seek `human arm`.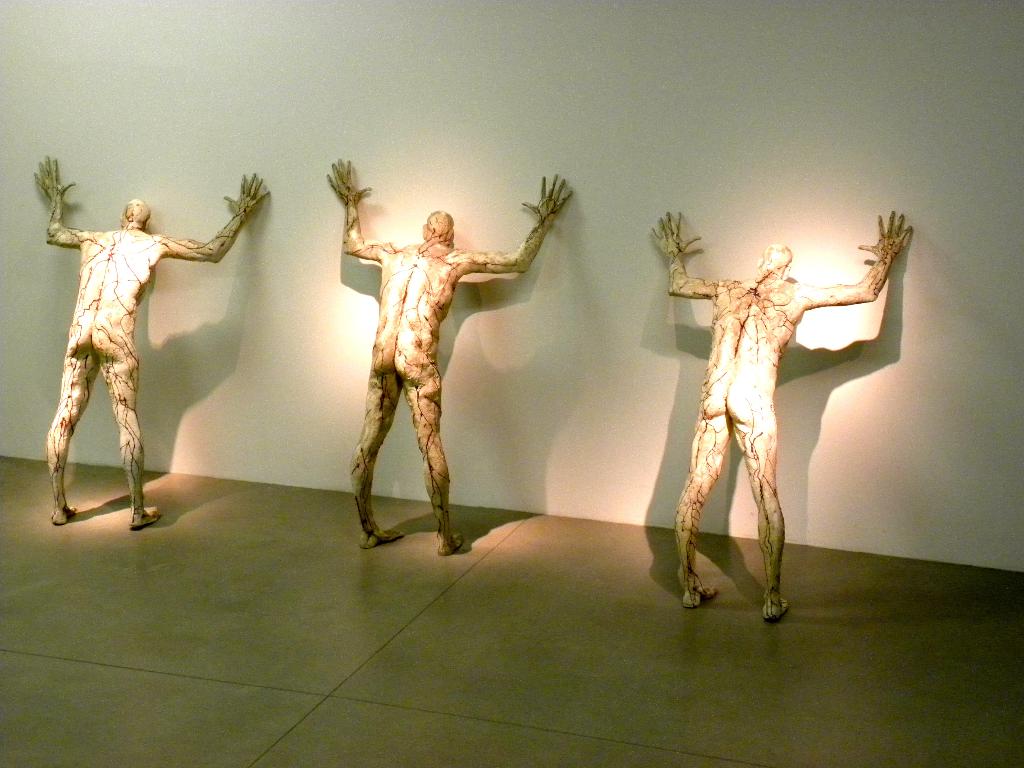
[x1=326, y1=154, x2=391, y2=264].
